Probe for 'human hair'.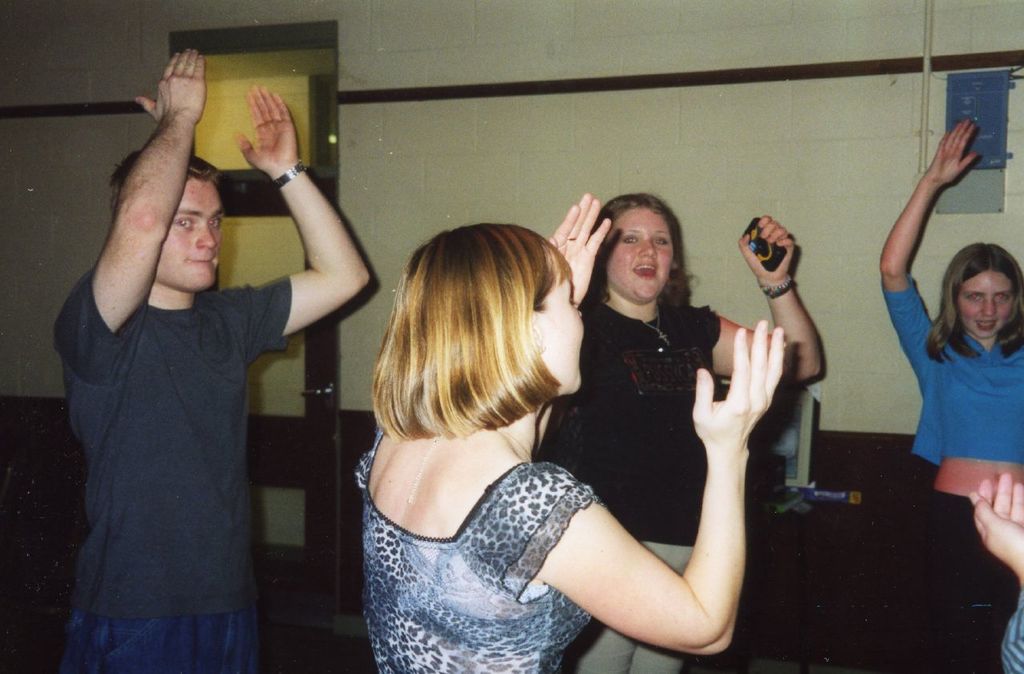
Probe result: [x1=369, y1=221, x2=572, y2=447].
